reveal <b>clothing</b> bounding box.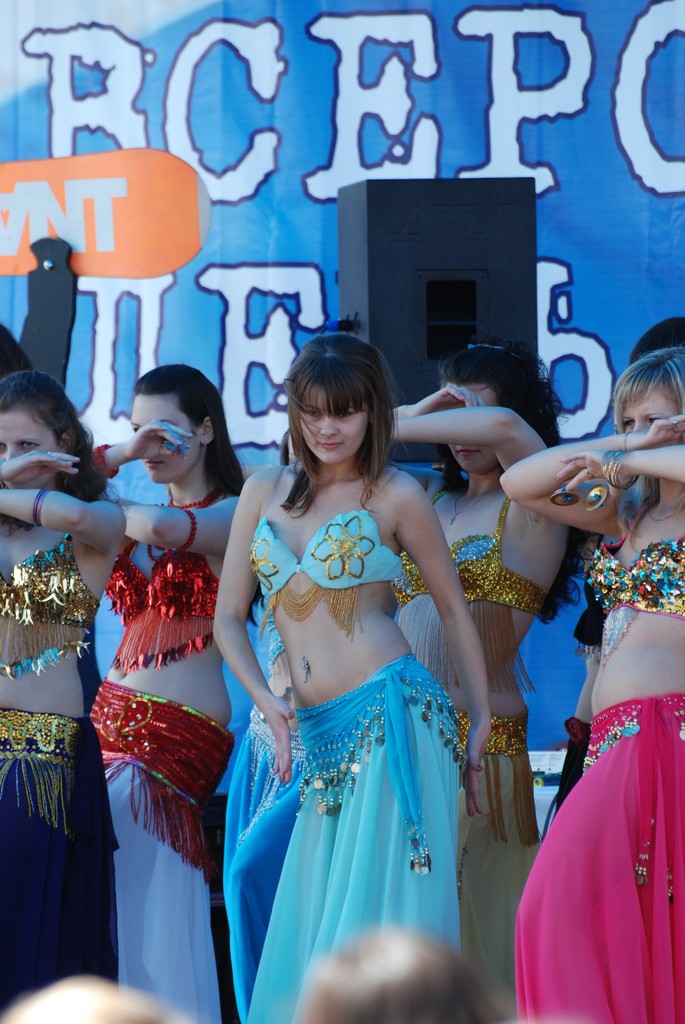
Revealed: [left=587, top=506, right=684, bottom=660].
